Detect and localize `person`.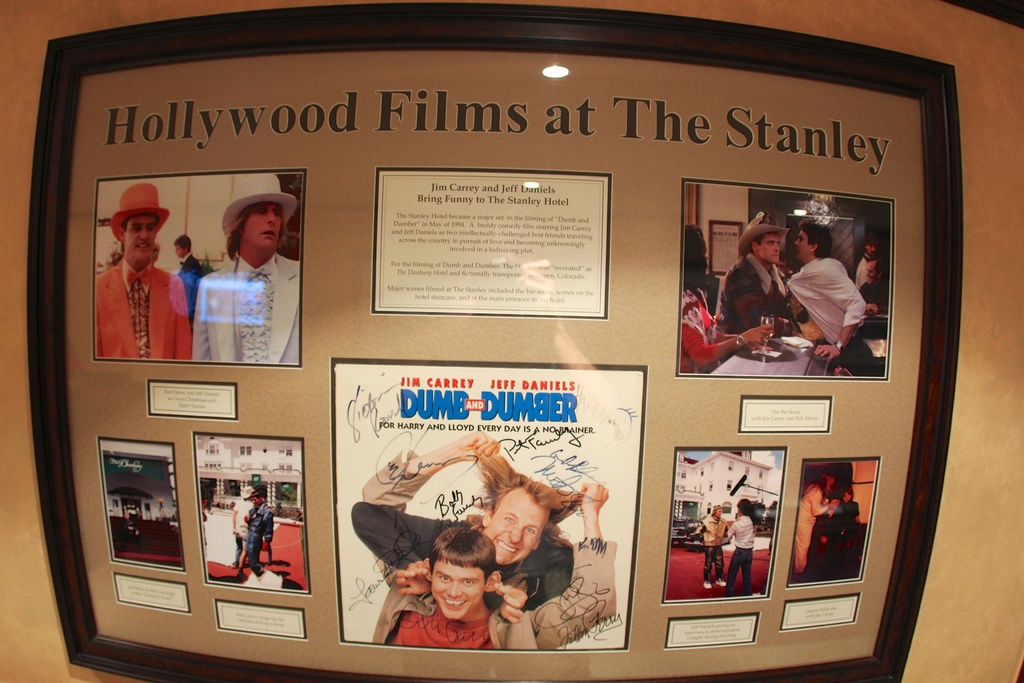
Localized at <region>770, 215, 899, 378</region>.
